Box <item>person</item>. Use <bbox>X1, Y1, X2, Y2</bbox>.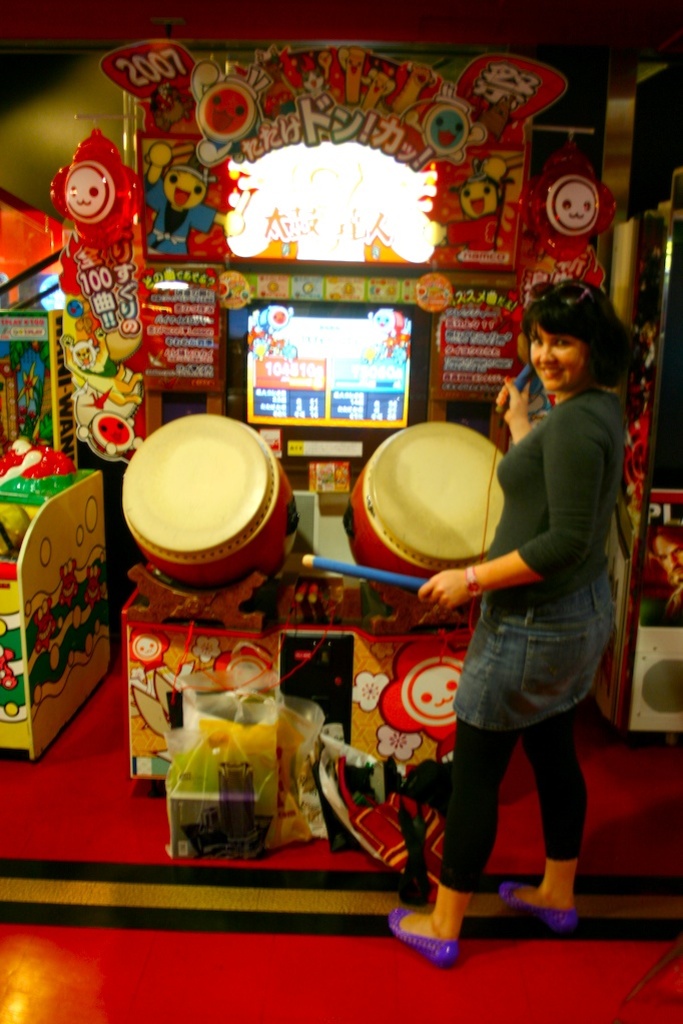
<bbox>387, 281, 653, 959</bbox>.
